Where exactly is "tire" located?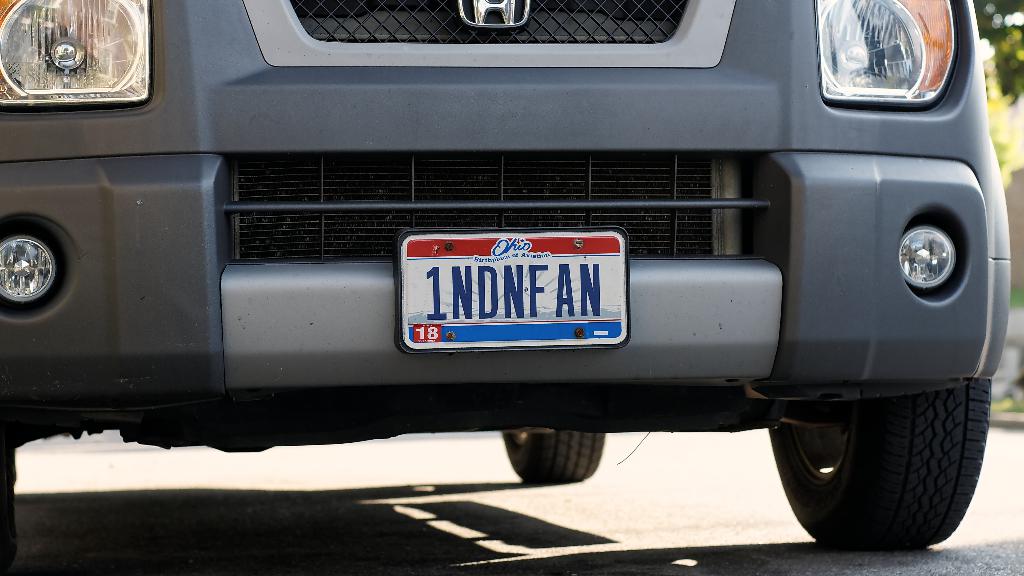
Its bounding box is 764/377/995/548.
